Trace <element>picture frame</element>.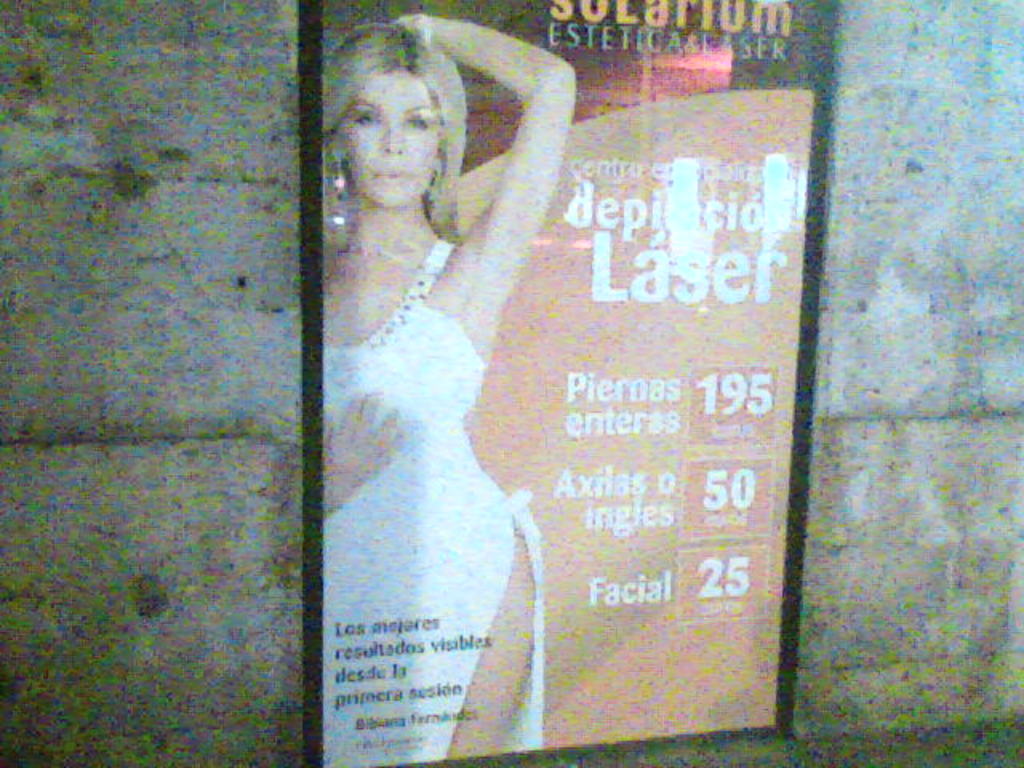
Traced to [left=298, top=0, right=835, bottom=766].
